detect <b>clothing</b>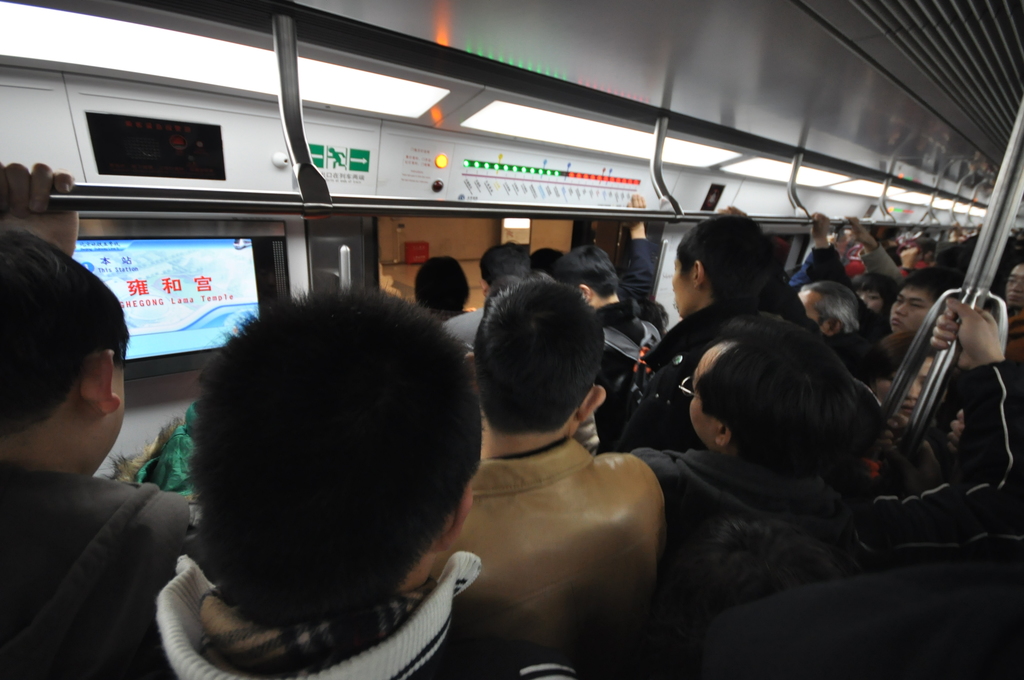
[451,428,668,678]
